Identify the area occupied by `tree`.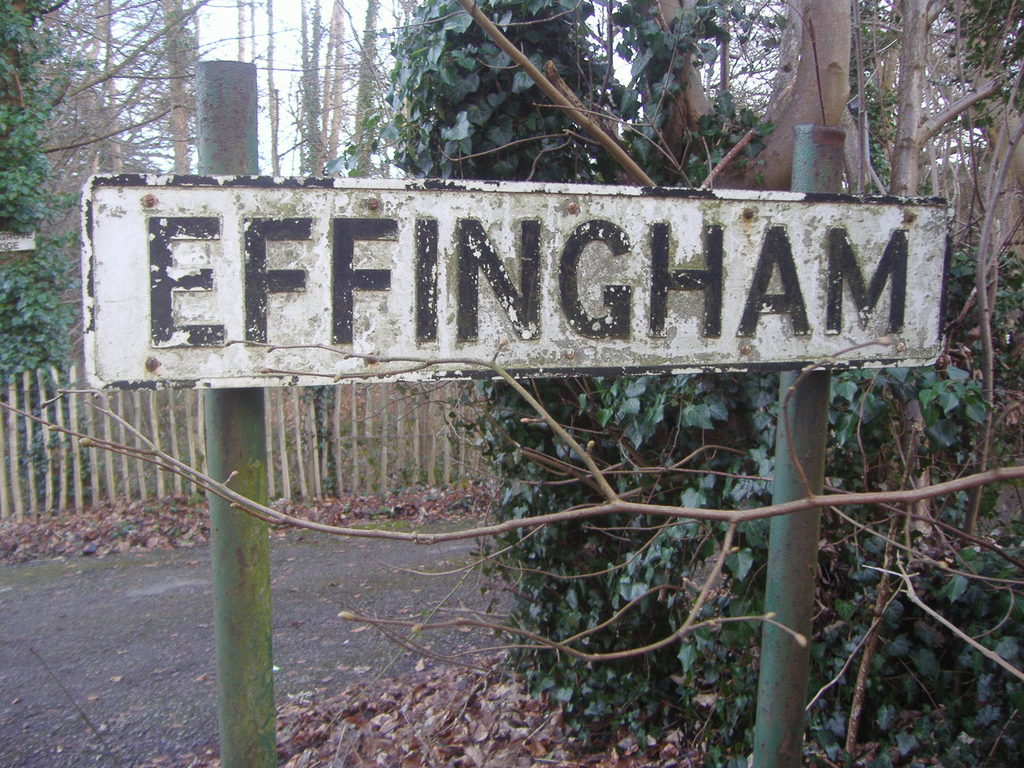
Area: <box>229,0,286,182</box>.
